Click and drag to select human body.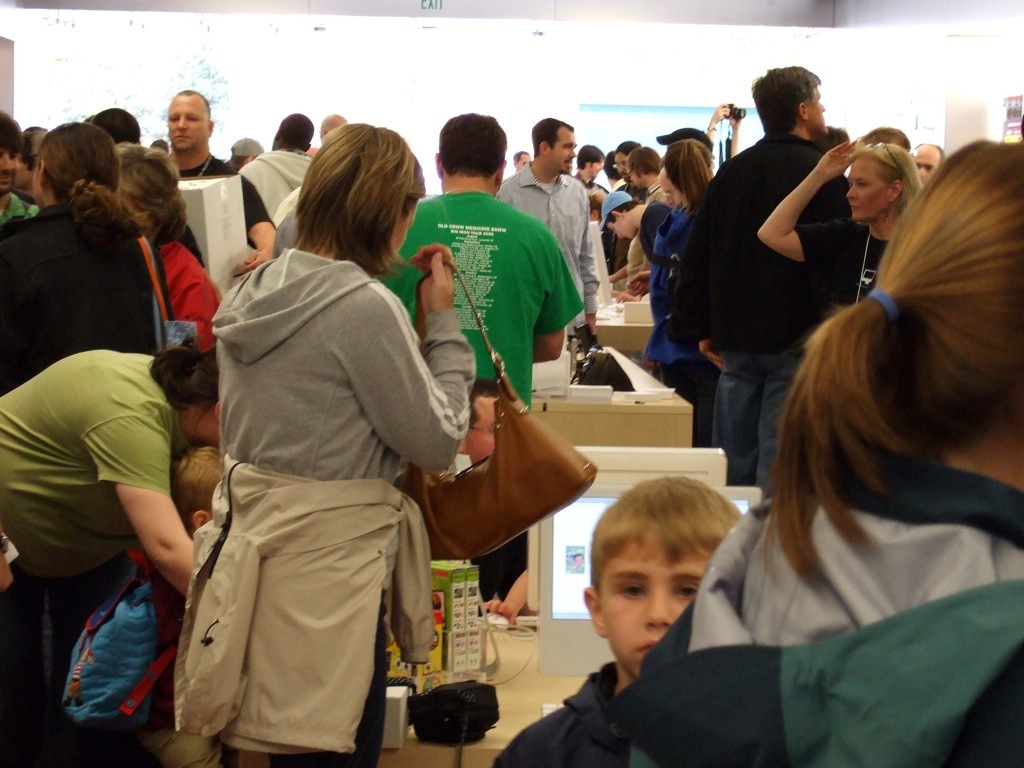
Selection: box(492, 661, 674, 767).
